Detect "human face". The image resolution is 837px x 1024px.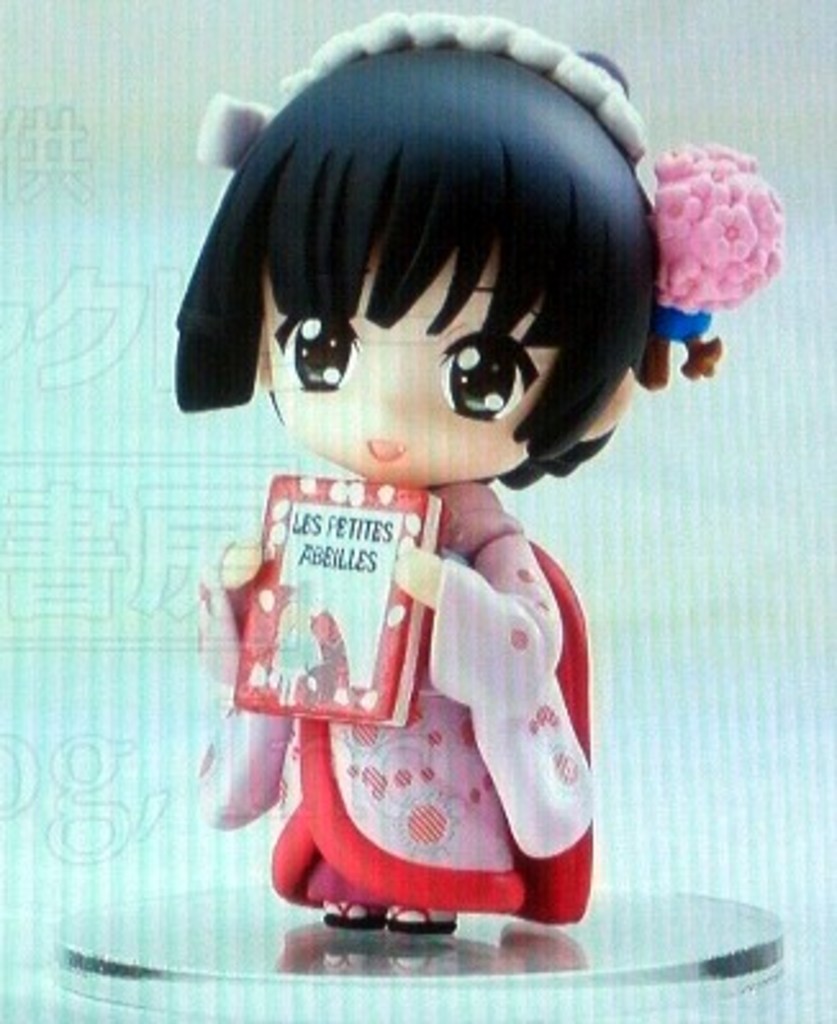
(left=264, top=231, right=555, bottom=482).
